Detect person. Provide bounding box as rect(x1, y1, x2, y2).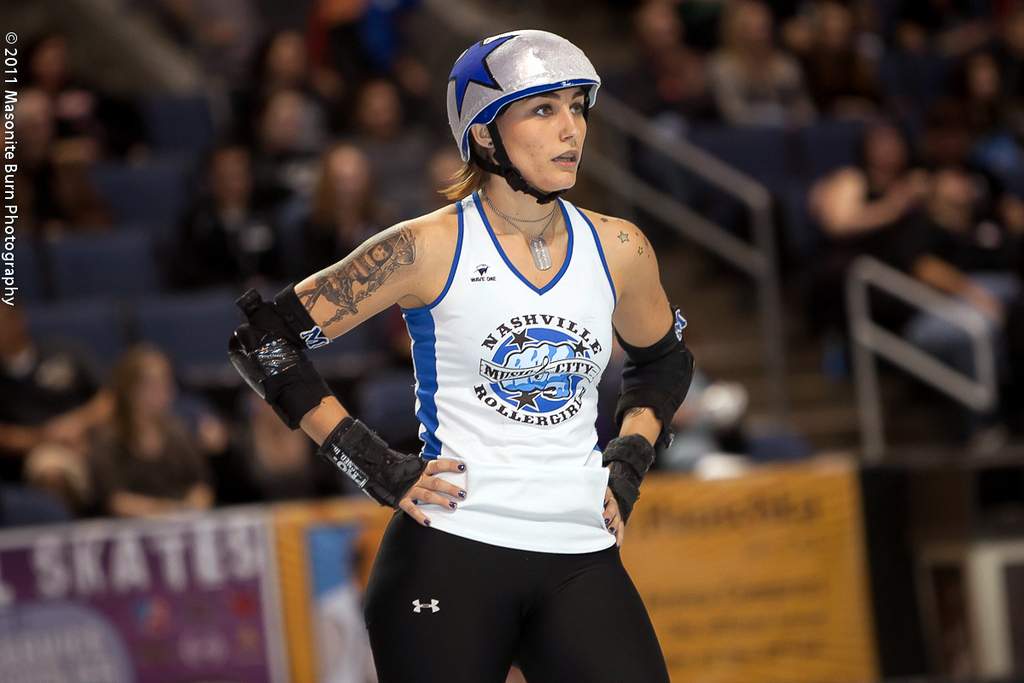
rect(229, 28, 699, 679).
